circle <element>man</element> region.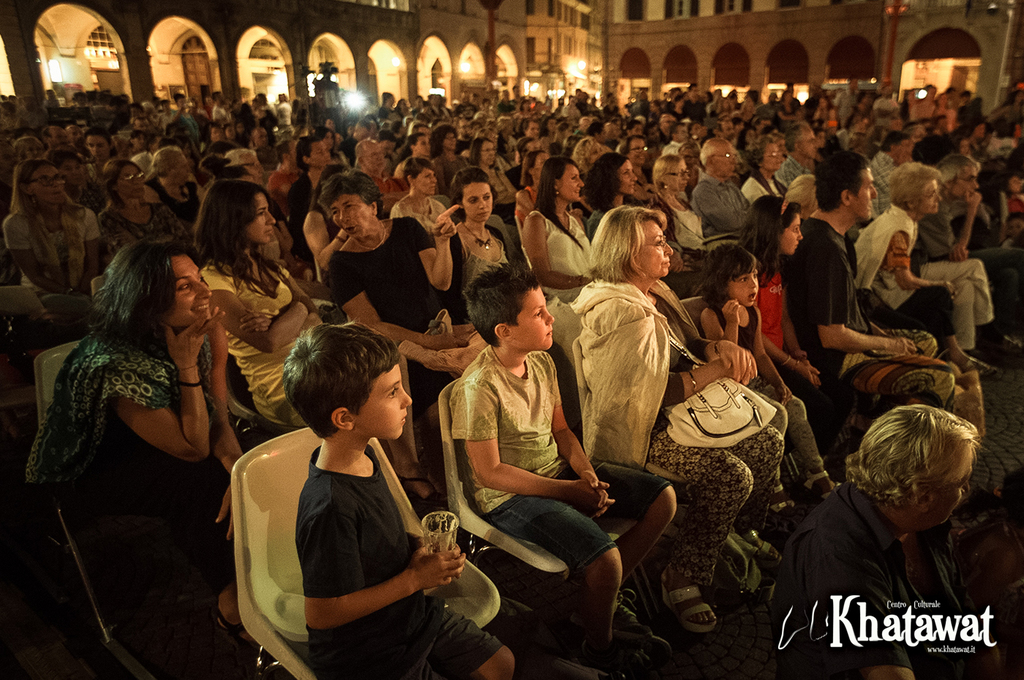
Region: (791, 151, 971, 400).
